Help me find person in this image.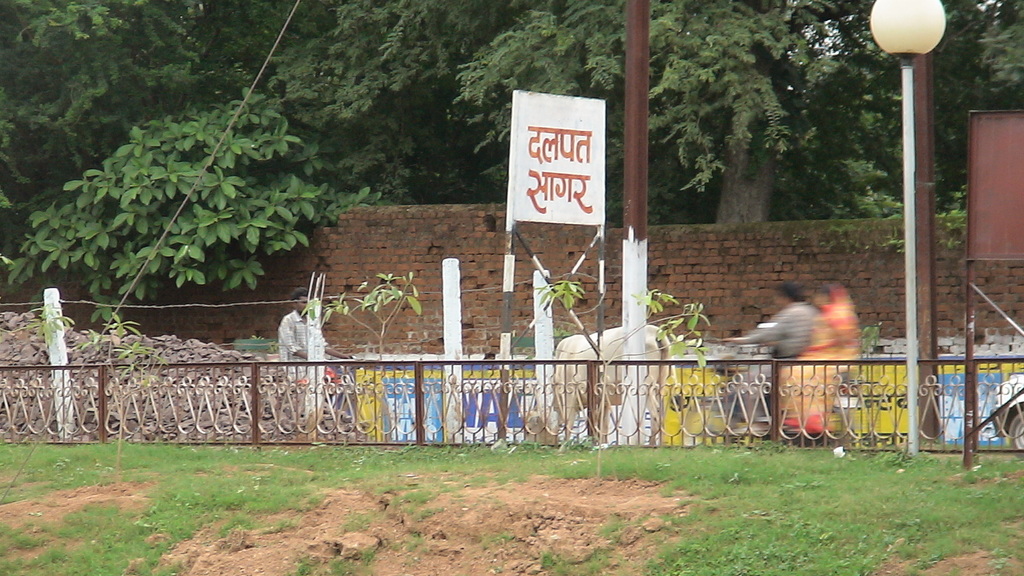
Found it: Rect(271, 280, 357, 426).
